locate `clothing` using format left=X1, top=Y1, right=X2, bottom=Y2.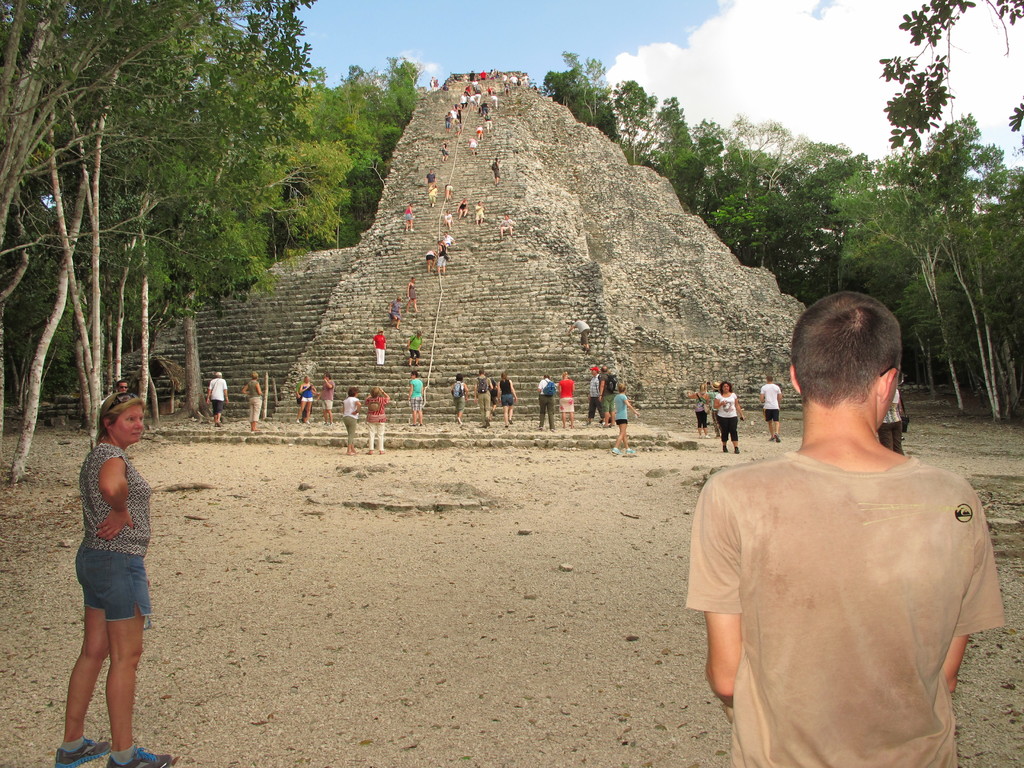
left=443, top=233, right=455, bottom=244.
